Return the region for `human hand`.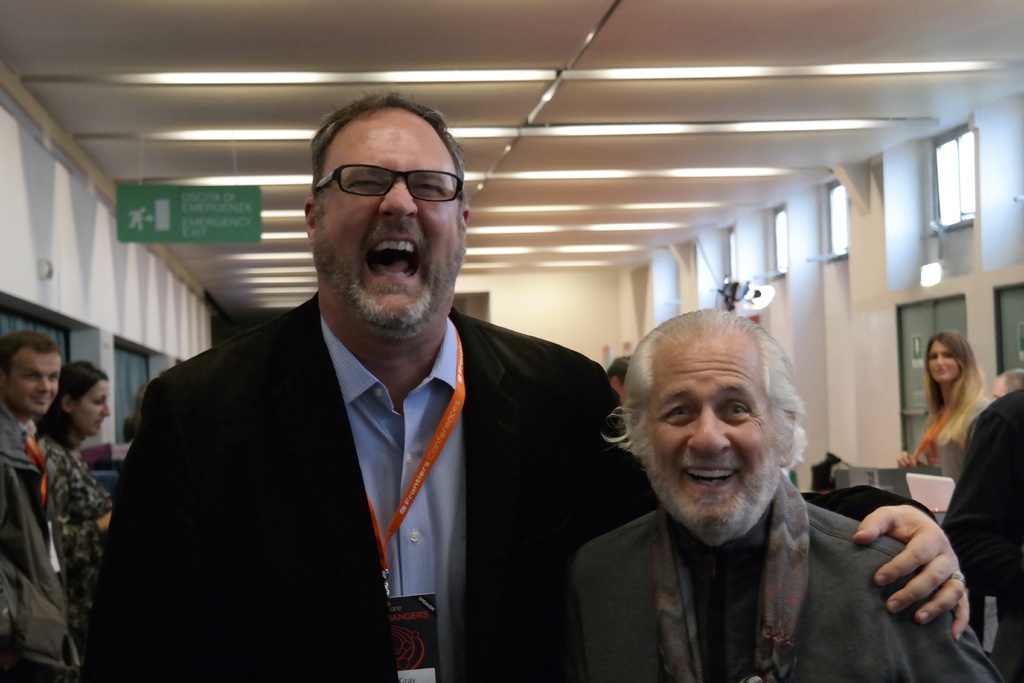
BBox(894, 449, 920, 472).
